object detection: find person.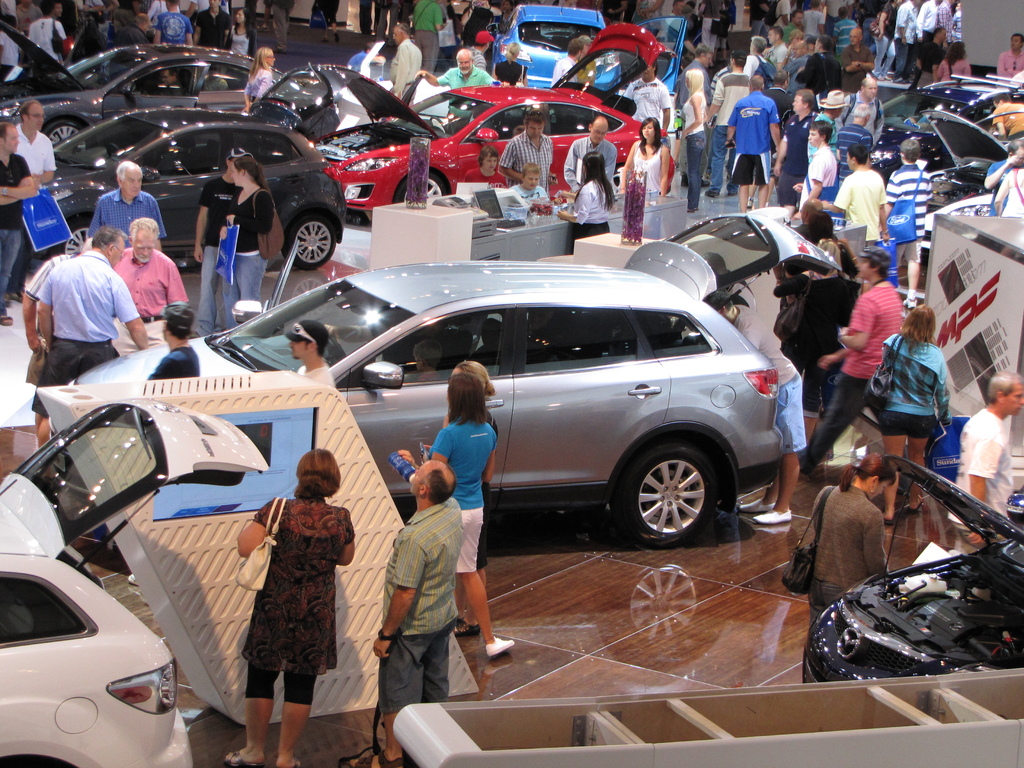
832:134:890:249.
